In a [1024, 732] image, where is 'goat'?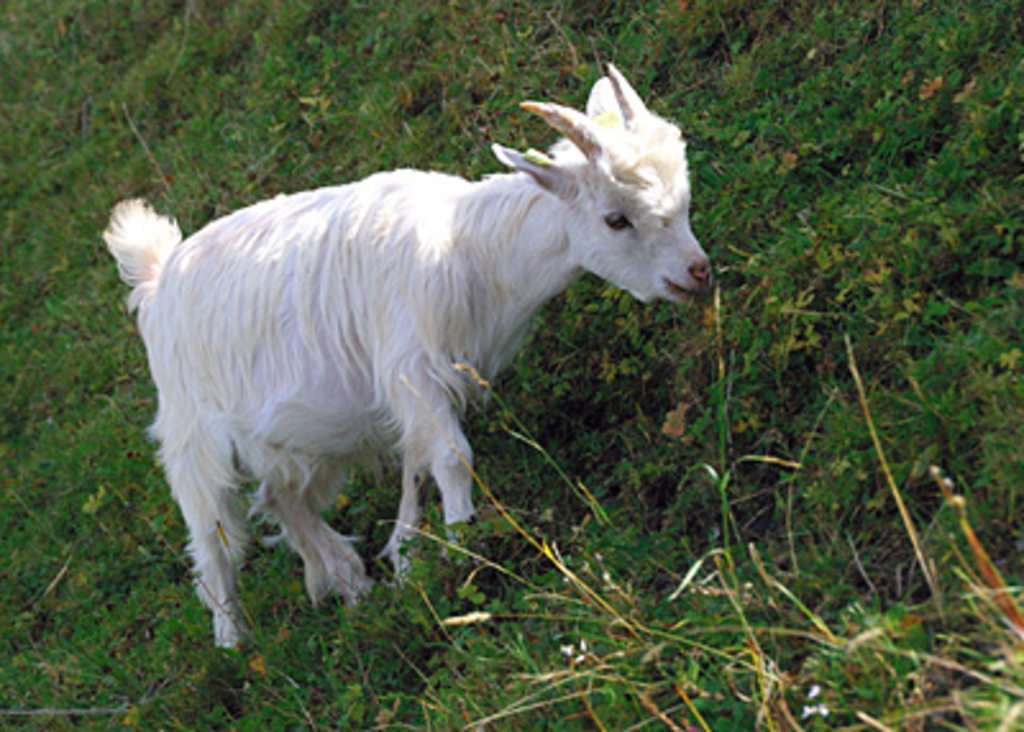
x1=100, y1=59, x2=709, y2=660.
